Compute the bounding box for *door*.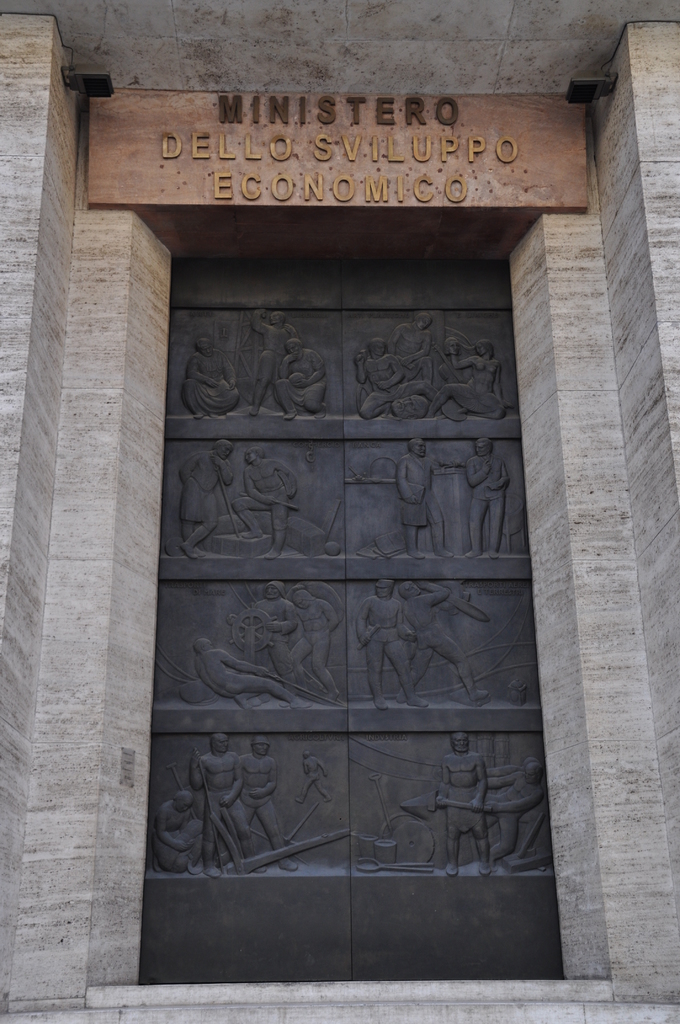
locate(127, 148, 571, 1023).
